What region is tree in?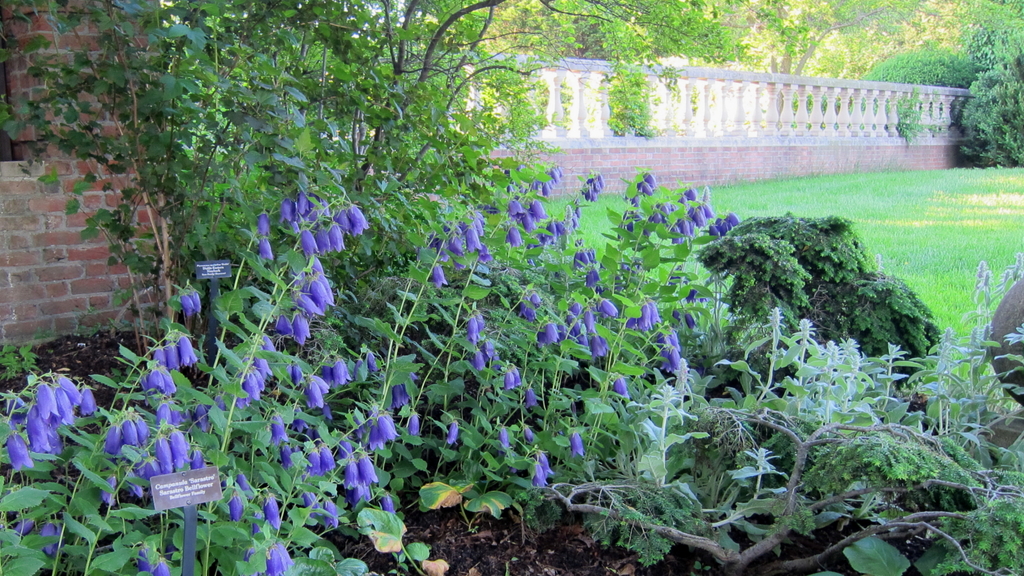
<region>0, 0, 761, 575</region>.
